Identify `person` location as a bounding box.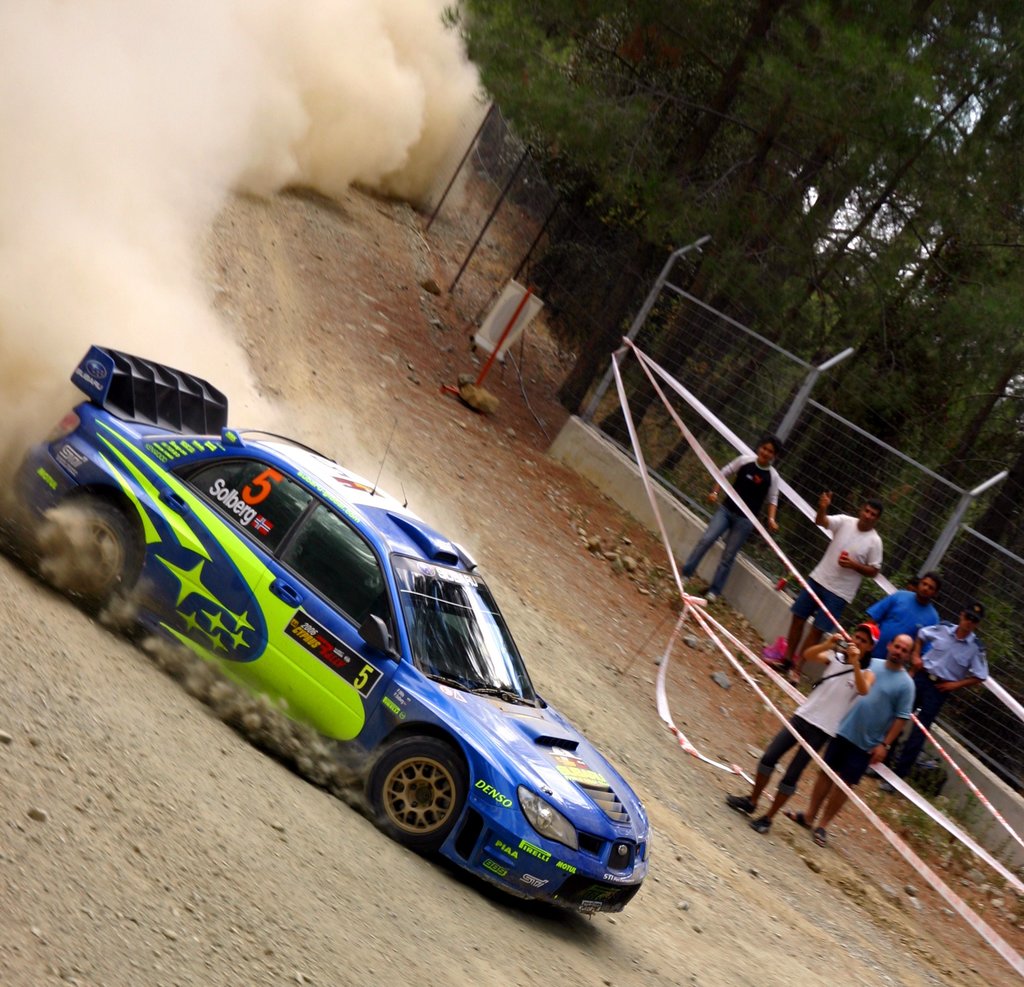
locate(669, 440, 779, 608).
